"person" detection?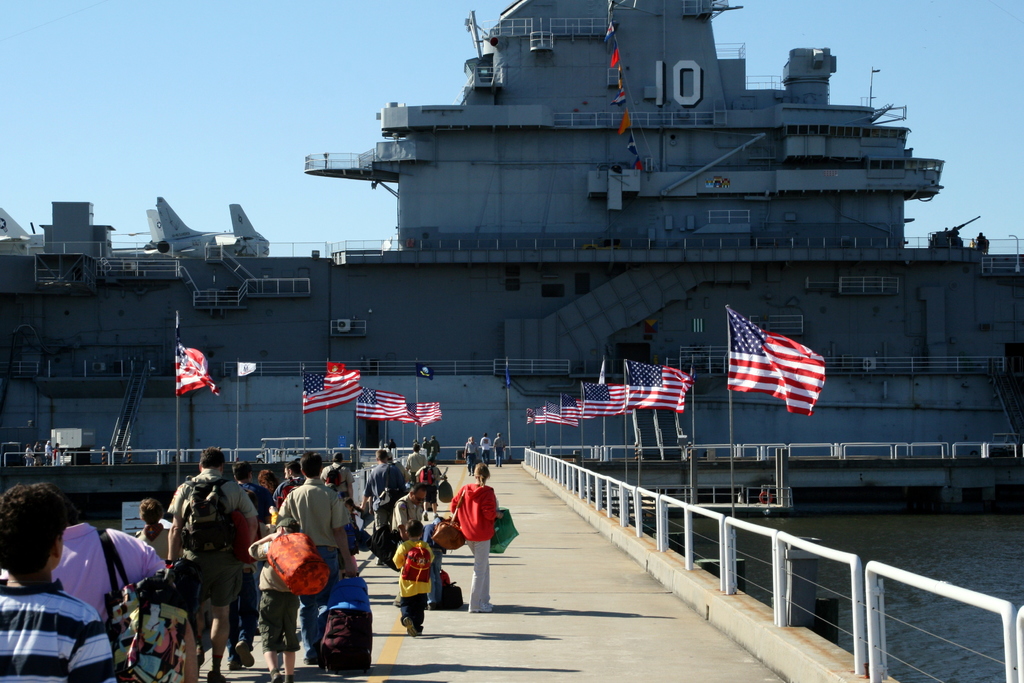
locate(391, 521, 432, 631)
